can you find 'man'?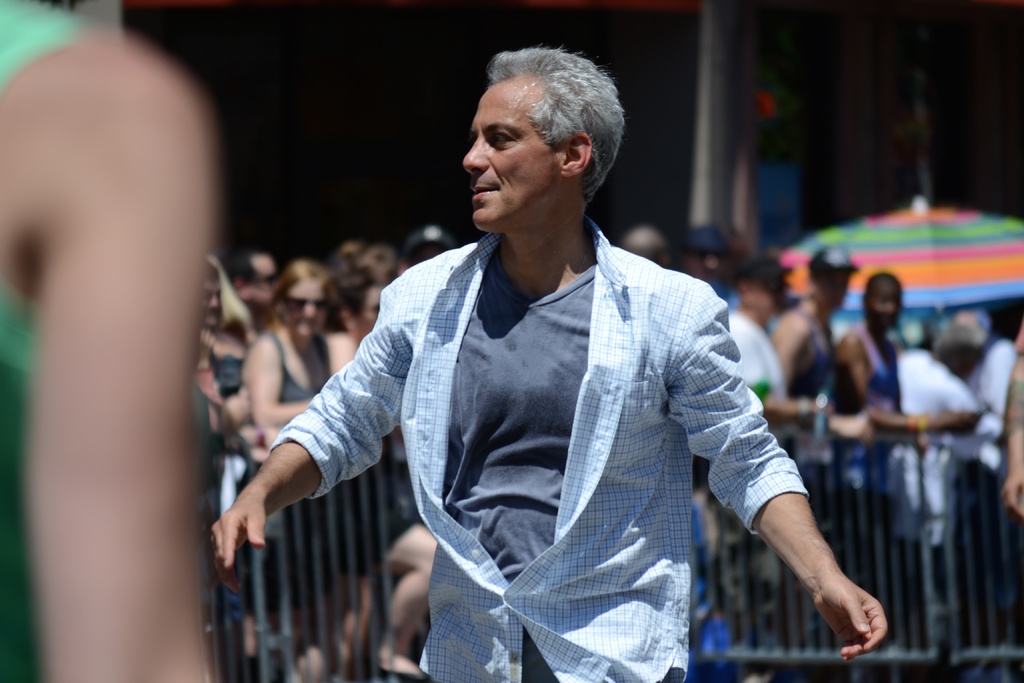
Yes, bounding box: pyautogui.locateOnScreen(769, 244, 863, 420).
